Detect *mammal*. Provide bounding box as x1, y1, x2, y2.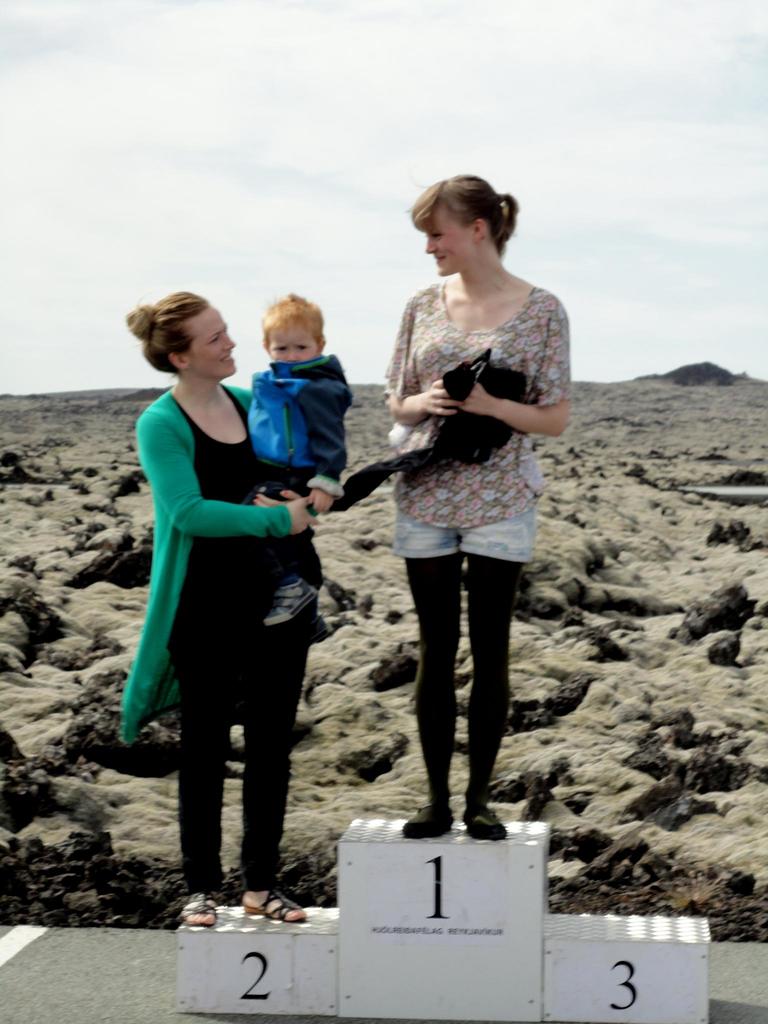
244, 285, 353, 627.
